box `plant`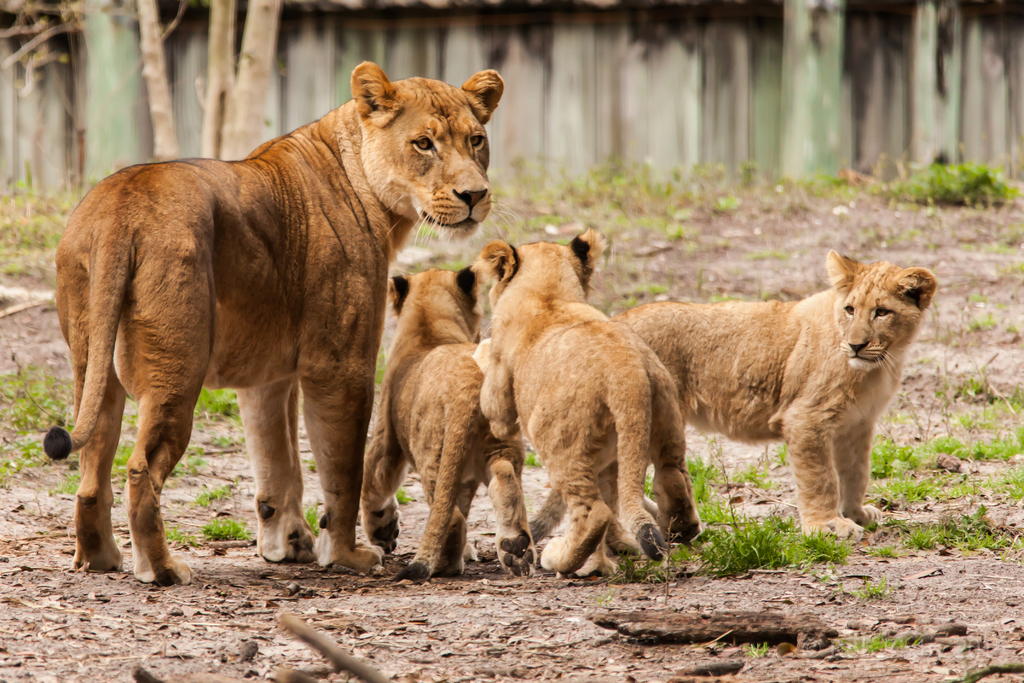
<region>886, 140, 1023, 206</region>
